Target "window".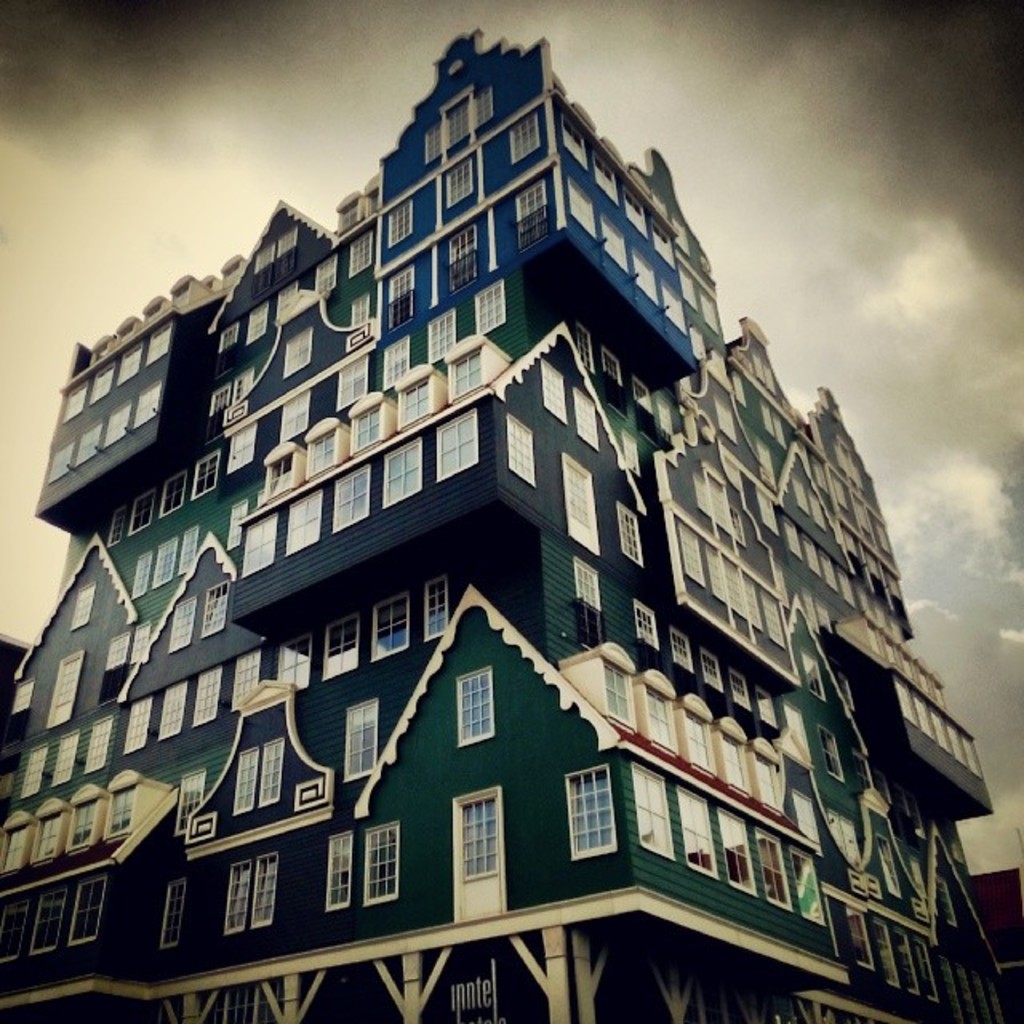
Target region: bbox=[723, 717, 752, 787].
